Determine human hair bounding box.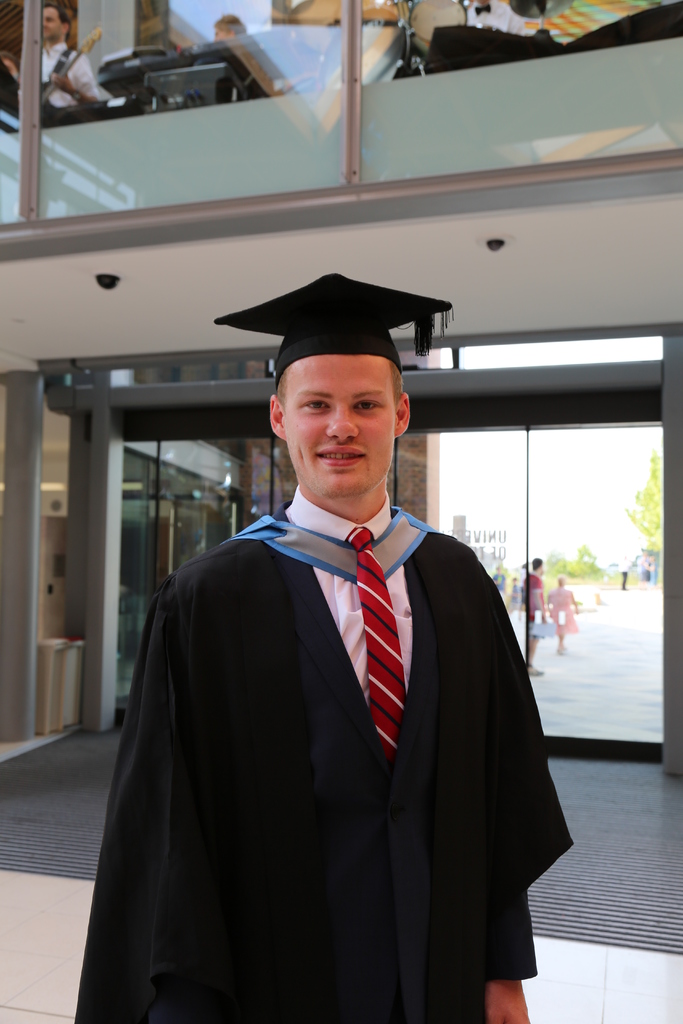
Determined: 276 360 406 420.
